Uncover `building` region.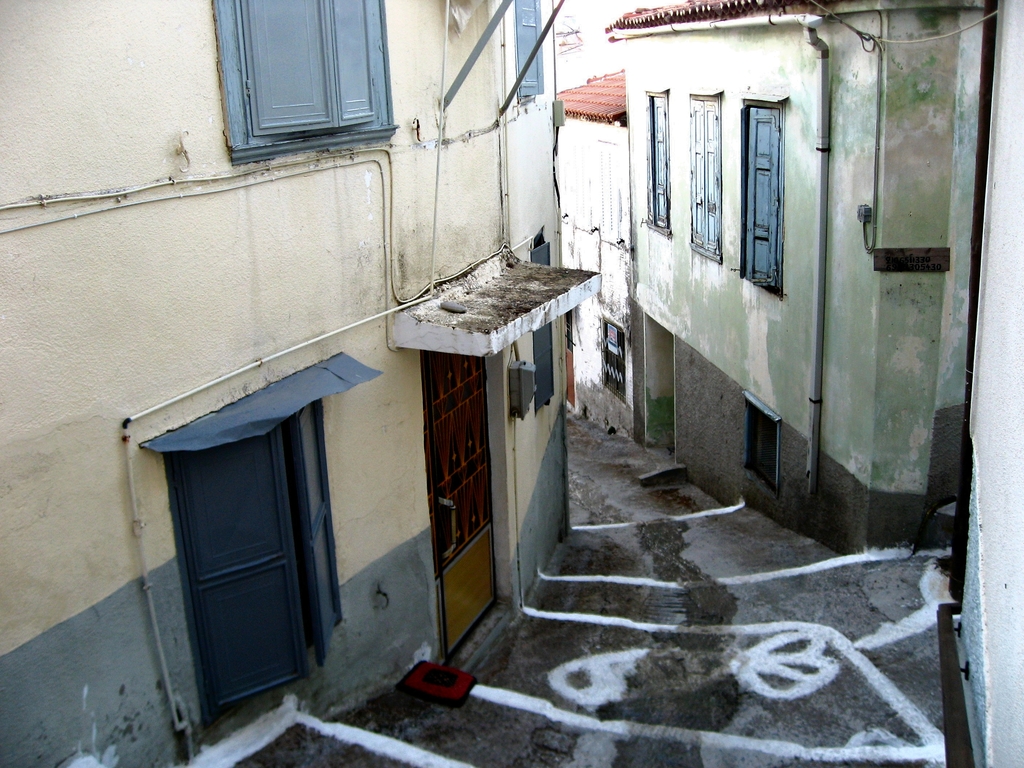
Uncovered: 931, 1, 1023, 767.
